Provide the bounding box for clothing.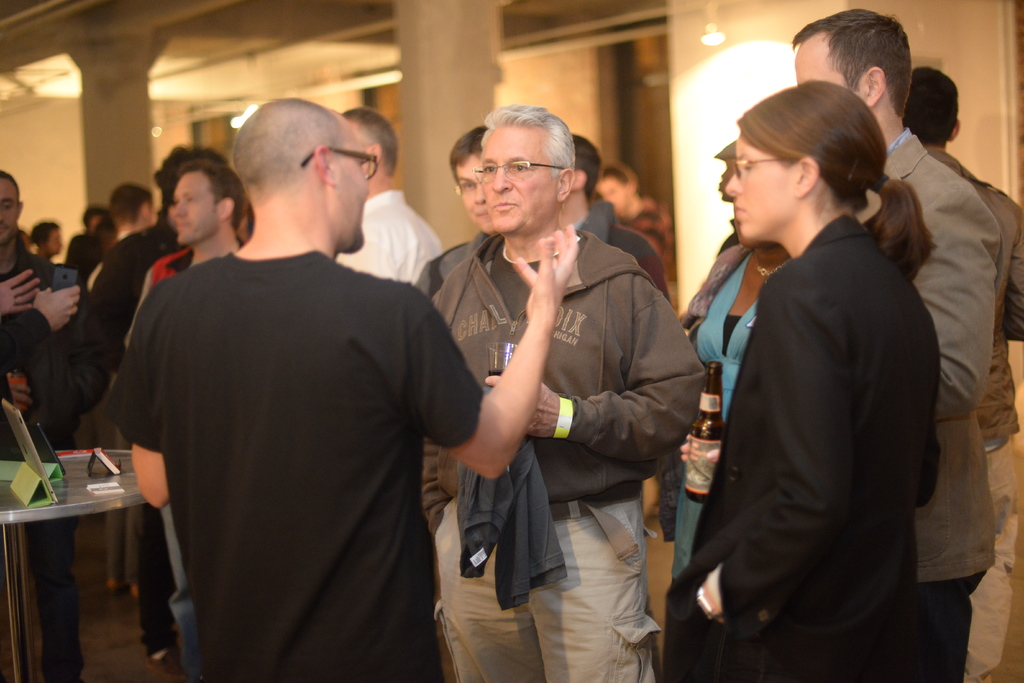
region(106, 247, 477, 682).
